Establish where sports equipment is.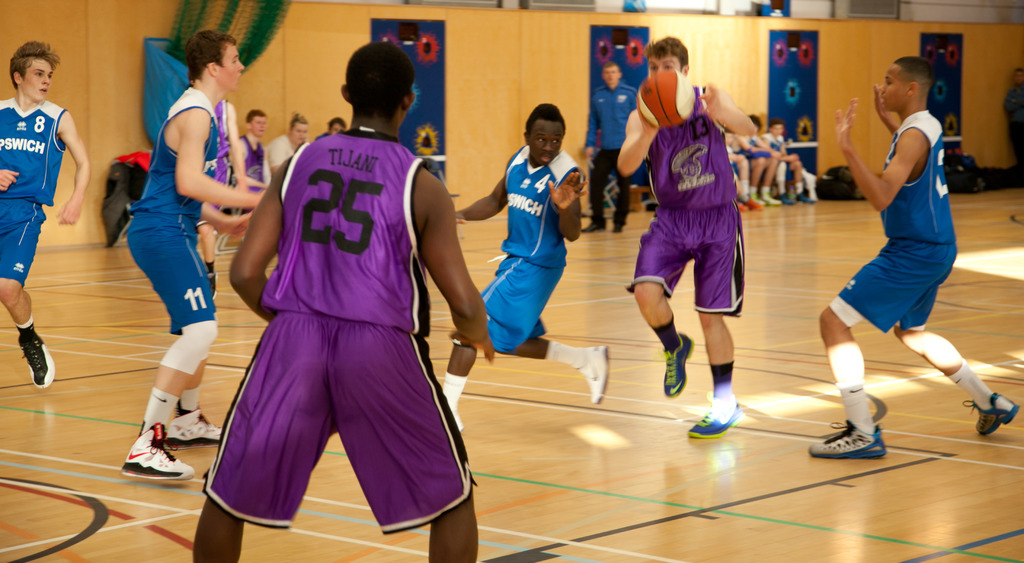
Established at (166, 409, 223, 449).
